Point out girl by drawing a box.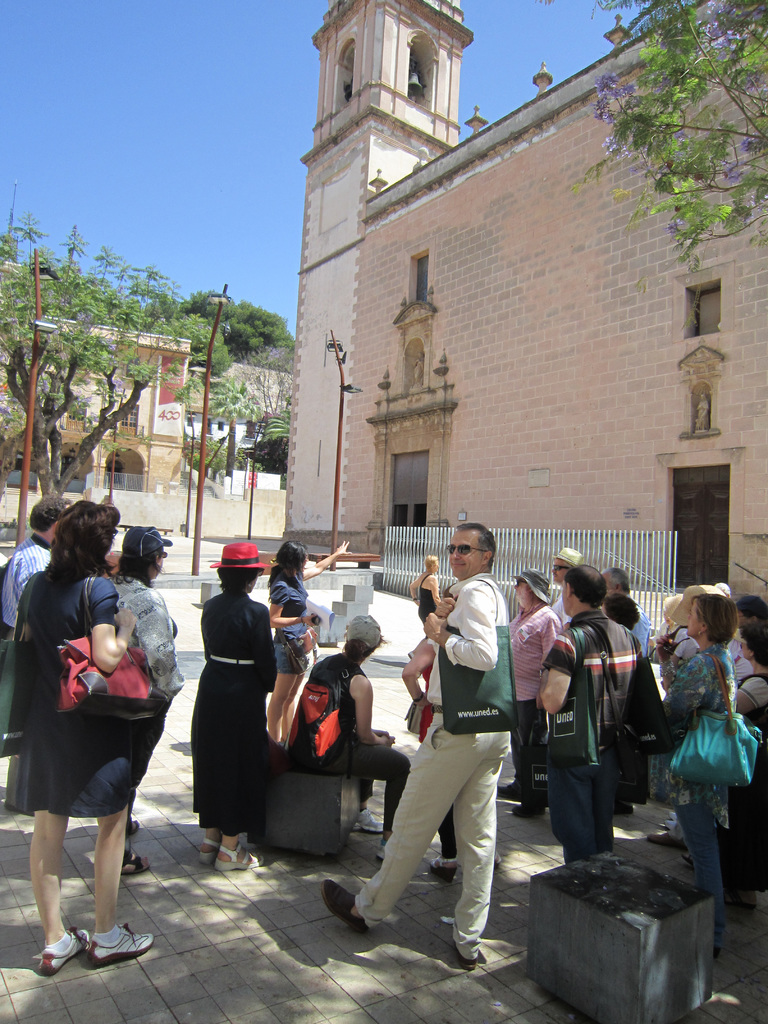
x1=405 y1=584 x2=461 y2=876.
